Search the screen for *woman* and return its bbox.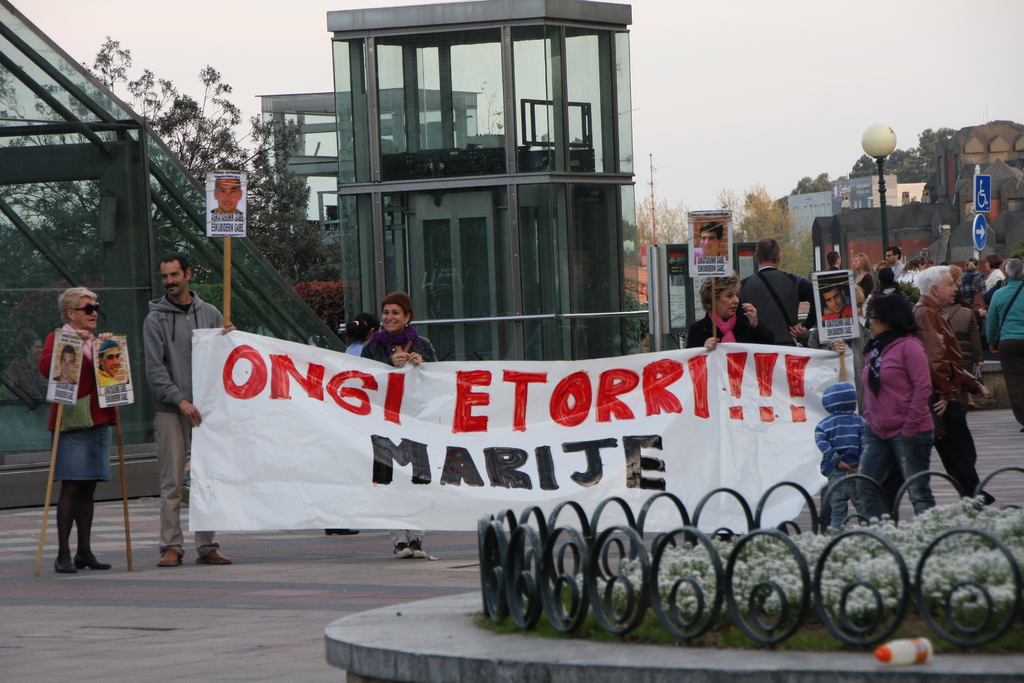
Found: detection(364, 295, 447, 553).
